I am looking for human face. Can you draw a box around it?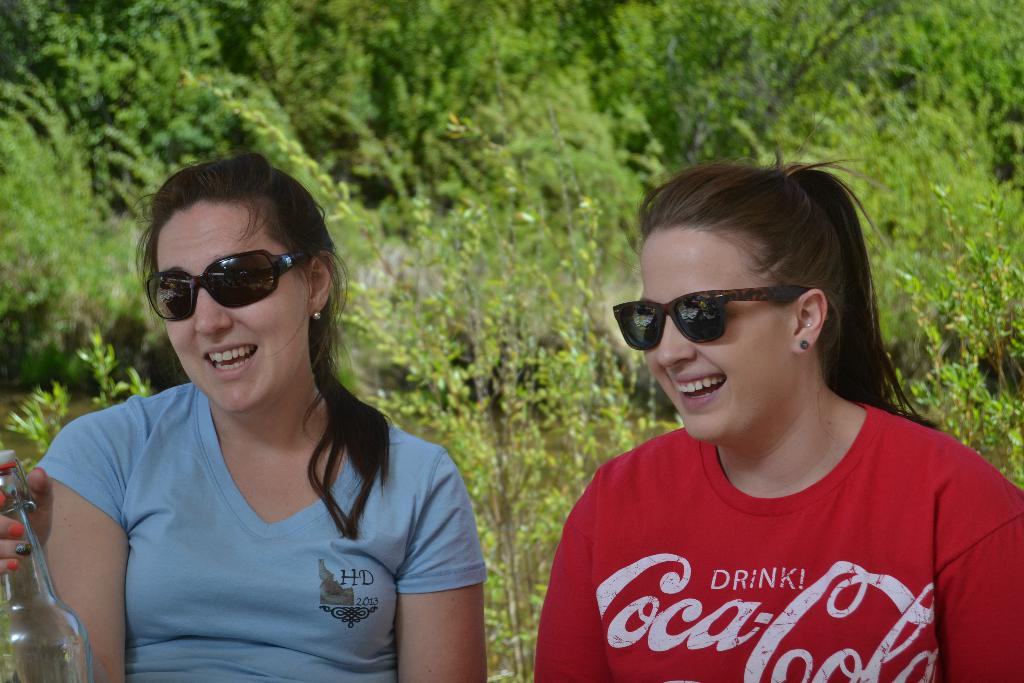
Sure, the bounding box is {"x1": 637, "y1": 233, "x2": 788, "y2": 443}.
